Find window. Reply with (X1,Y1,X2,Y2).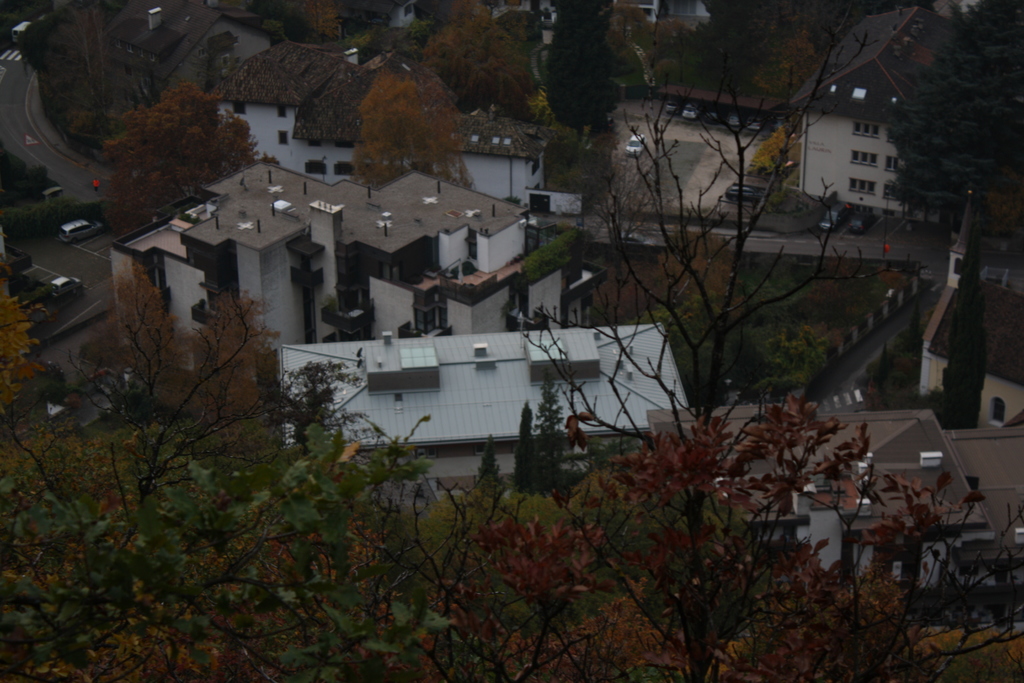
(276,131,289,150).
